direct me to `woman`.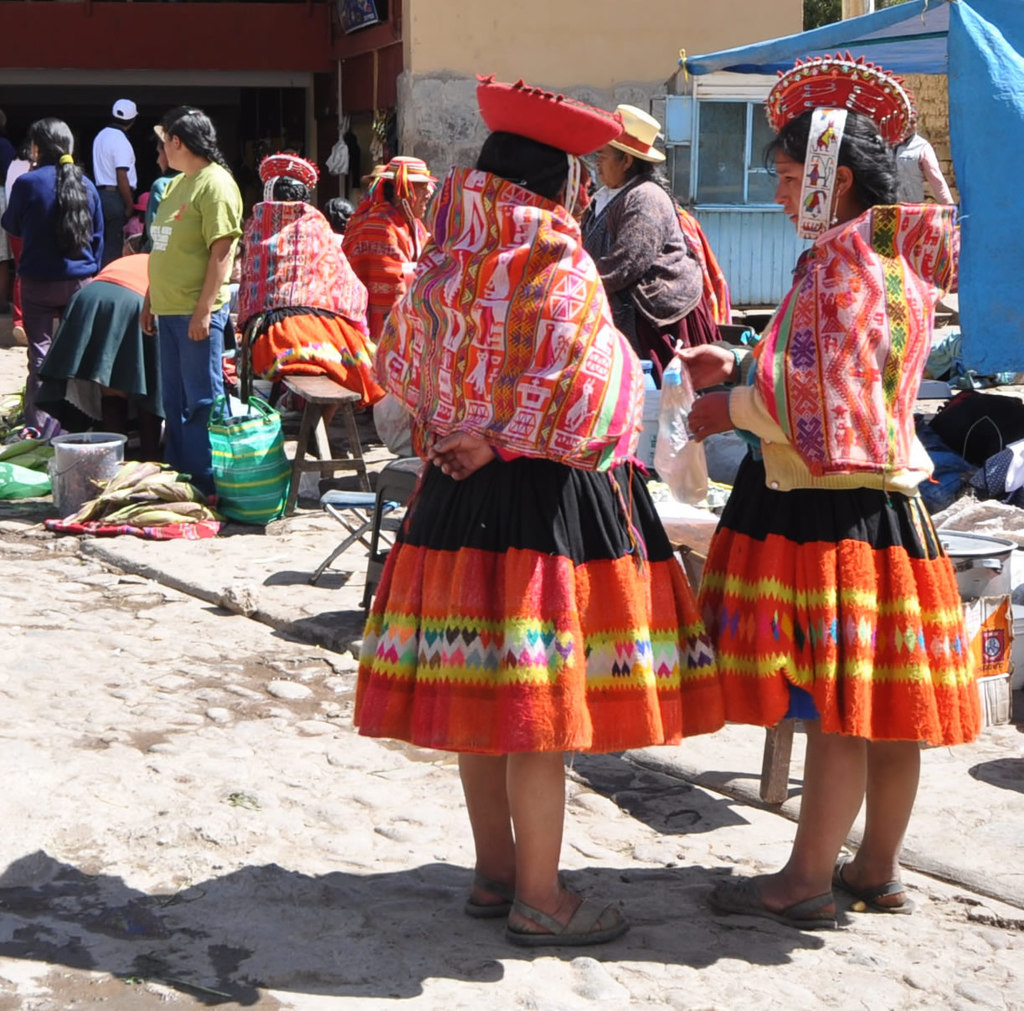
Direction: locate(23, 244, 151, 453).
